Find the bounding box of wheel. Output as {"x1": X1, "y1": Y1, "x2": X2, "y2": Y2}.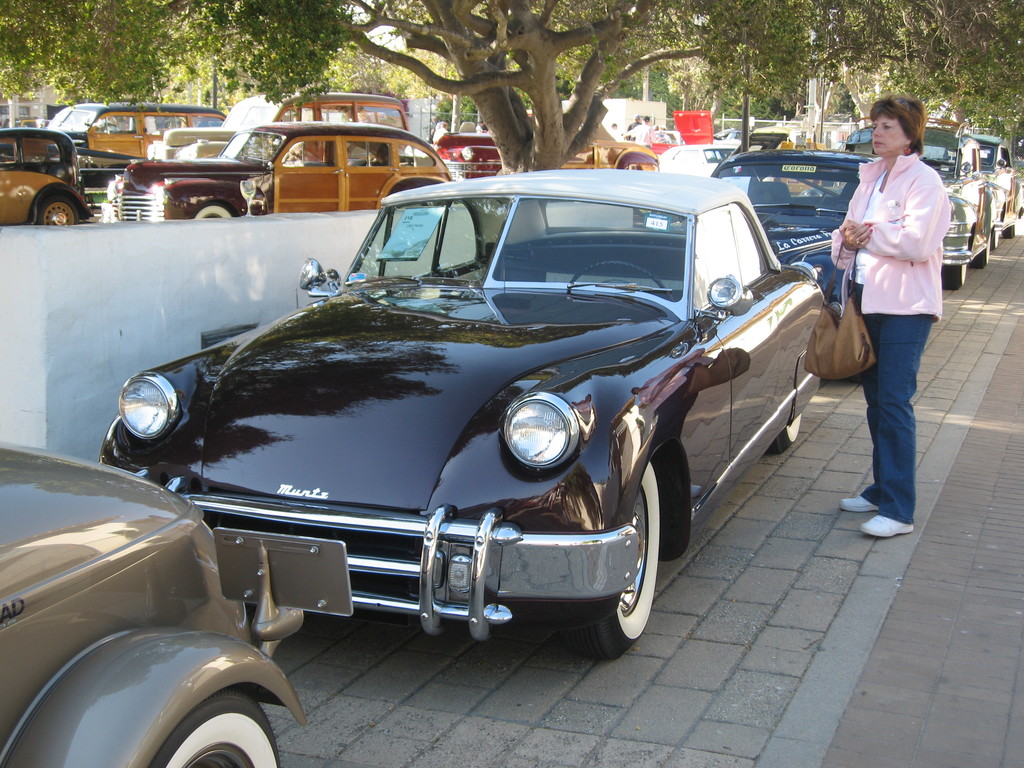
{"x1": 191, "y1": 200, "x2": 237, "y2": 217}.
